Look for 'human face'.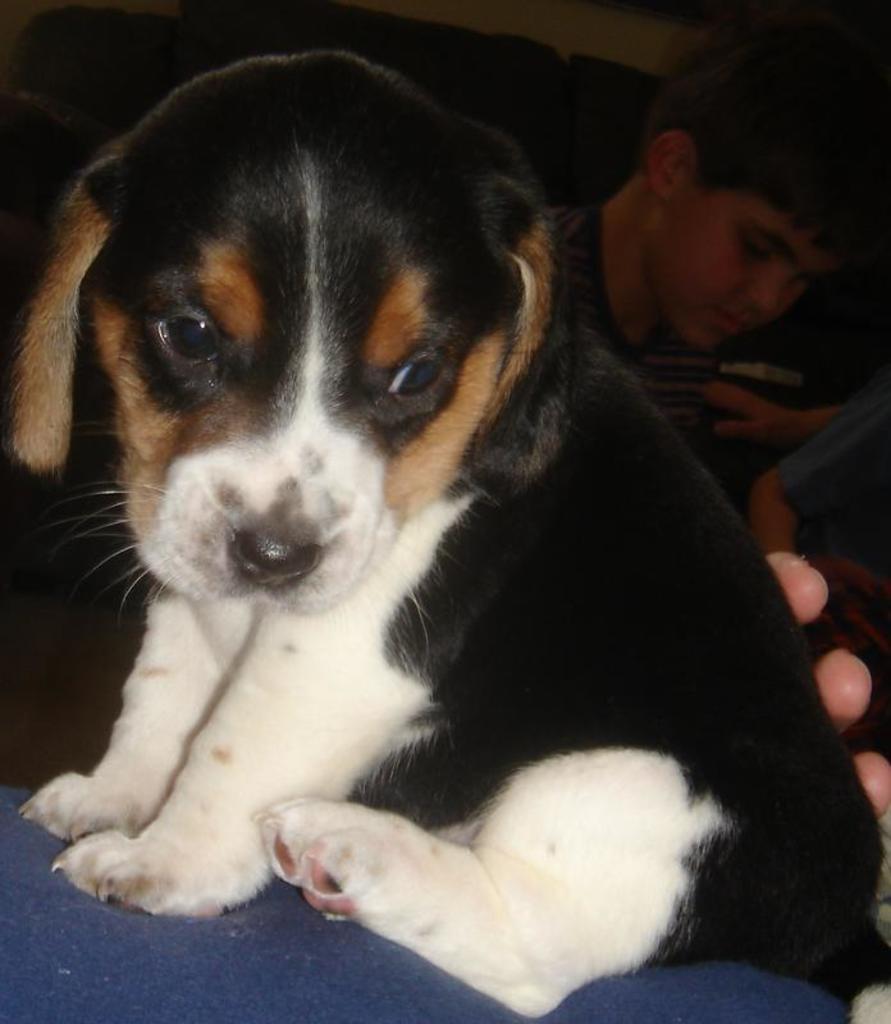
Found: 645 187 832 351.
